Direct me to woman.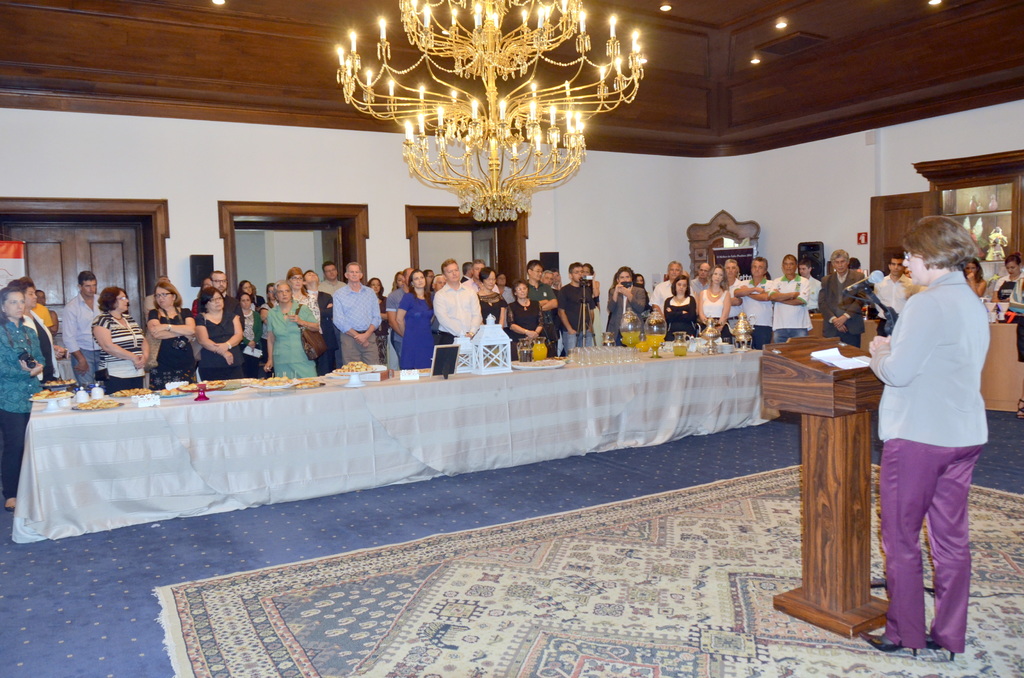
Direction: <region>8, 275, 62, 385</region>.
